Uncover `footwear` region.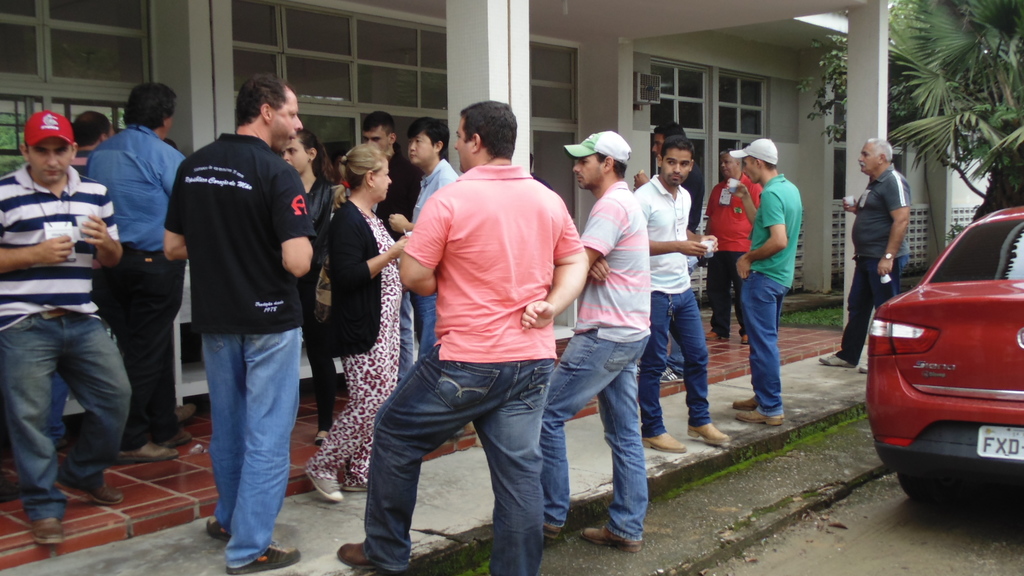
Uncovered: box=[91, 482, 120, 508].
